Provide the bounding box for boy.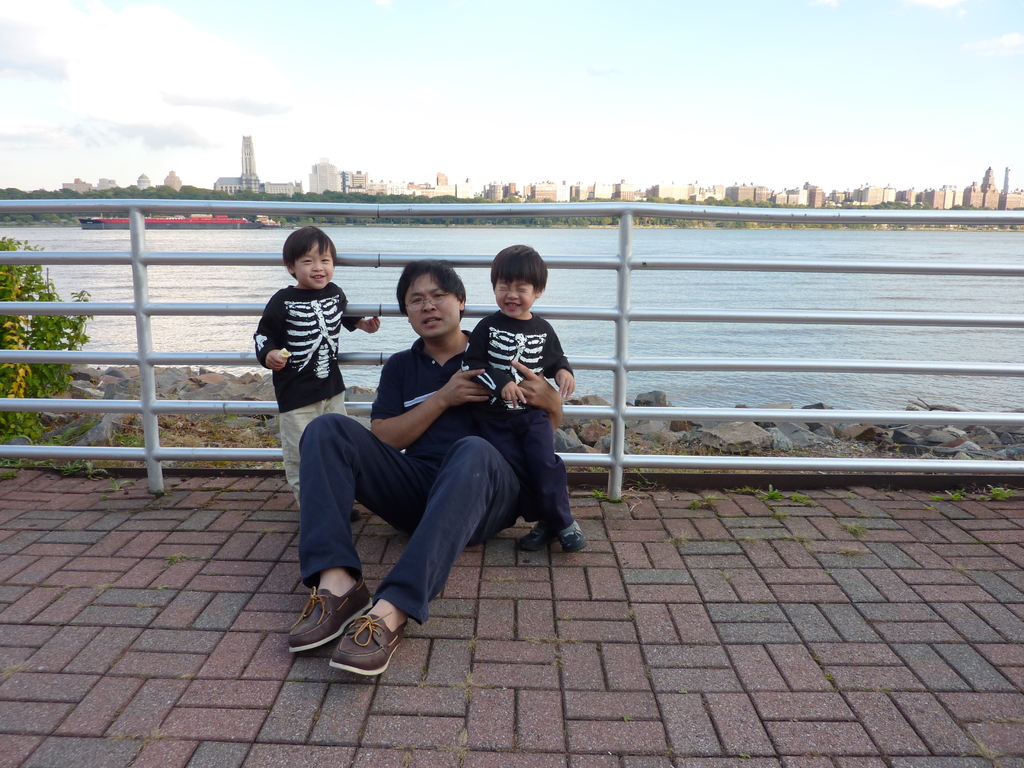
257, 226, 380, 522.
